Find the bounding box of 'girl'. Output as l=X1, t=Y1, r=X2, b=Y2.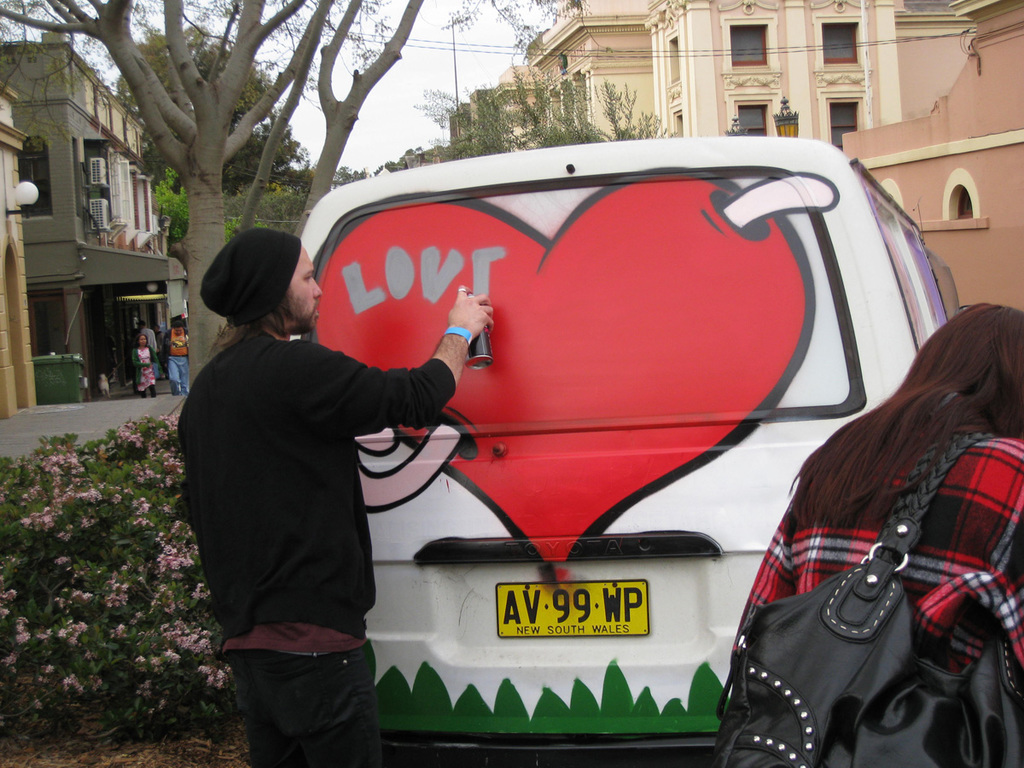
l=738, t=306, r=1023, b=685.
